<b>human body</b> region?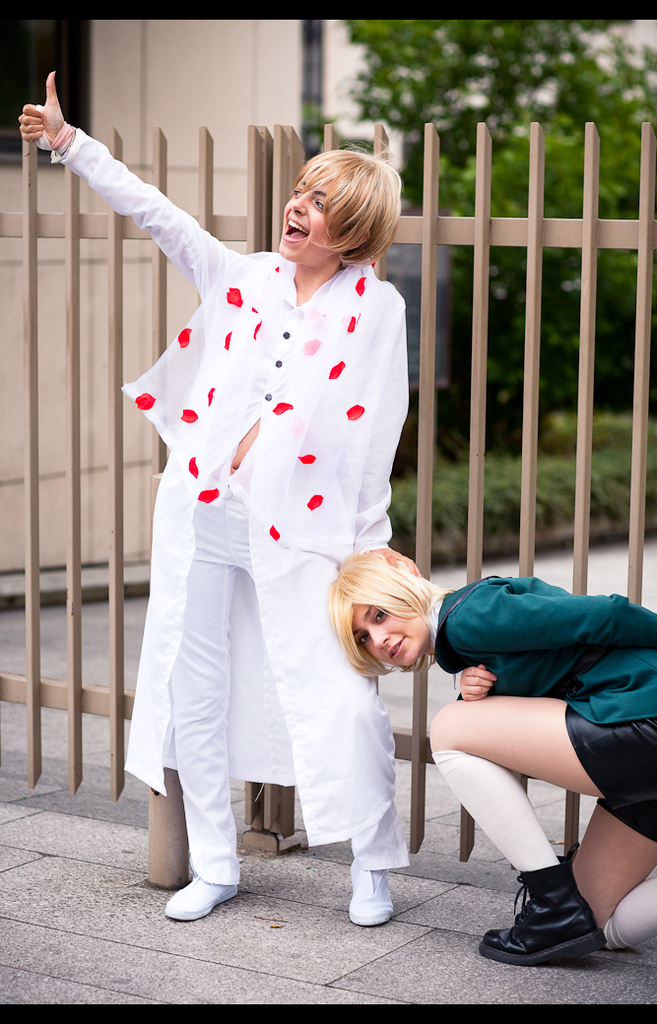
304/544/656/975
